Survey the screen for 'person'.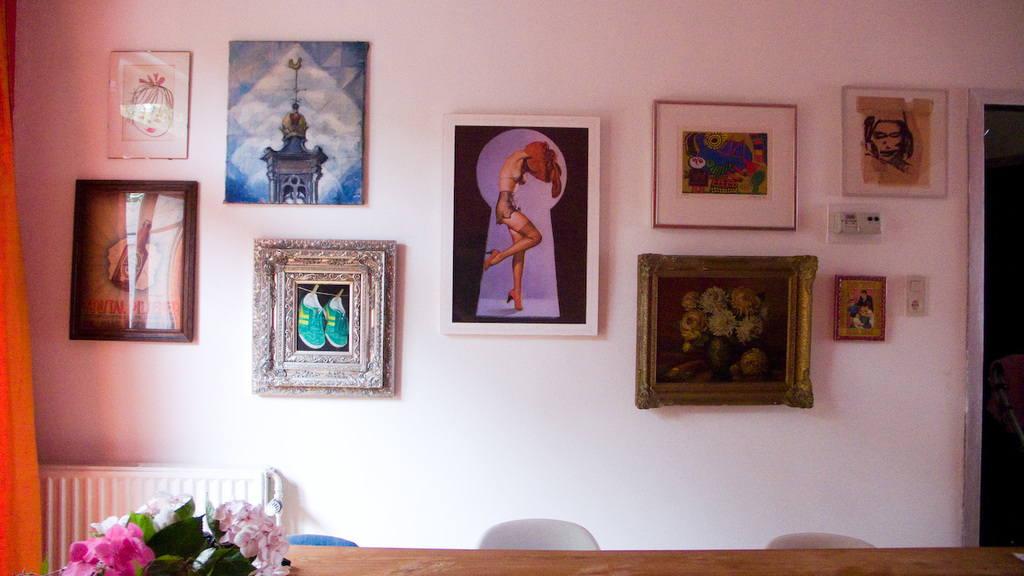
Survey found: left=481, top=131, right=569, bottom=324.
